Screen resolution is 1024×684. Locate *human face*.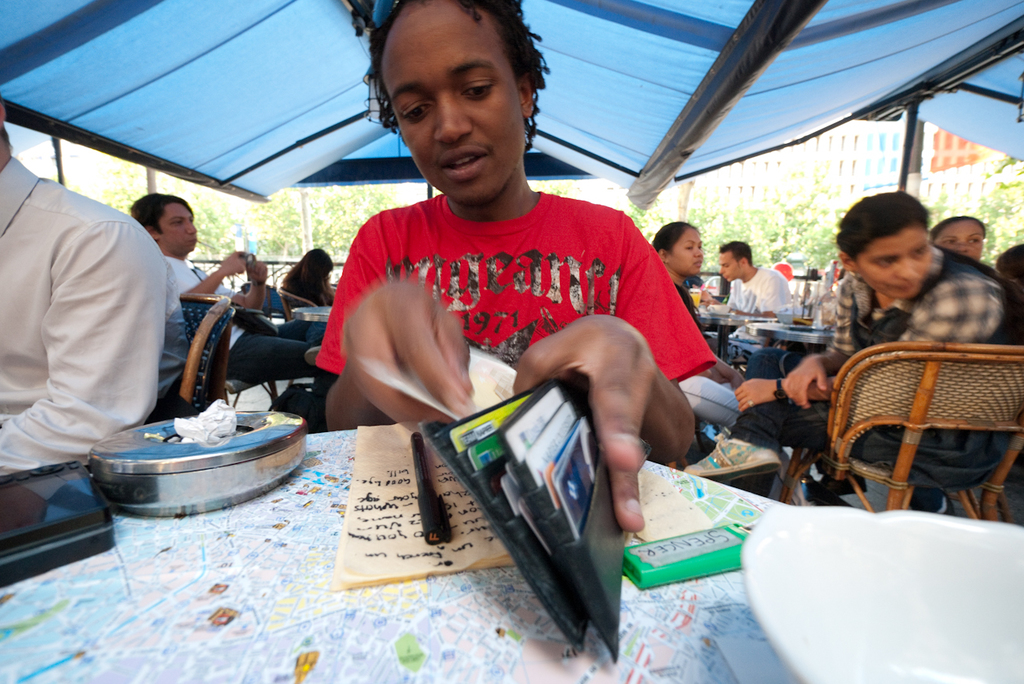
717,251,740,286.
